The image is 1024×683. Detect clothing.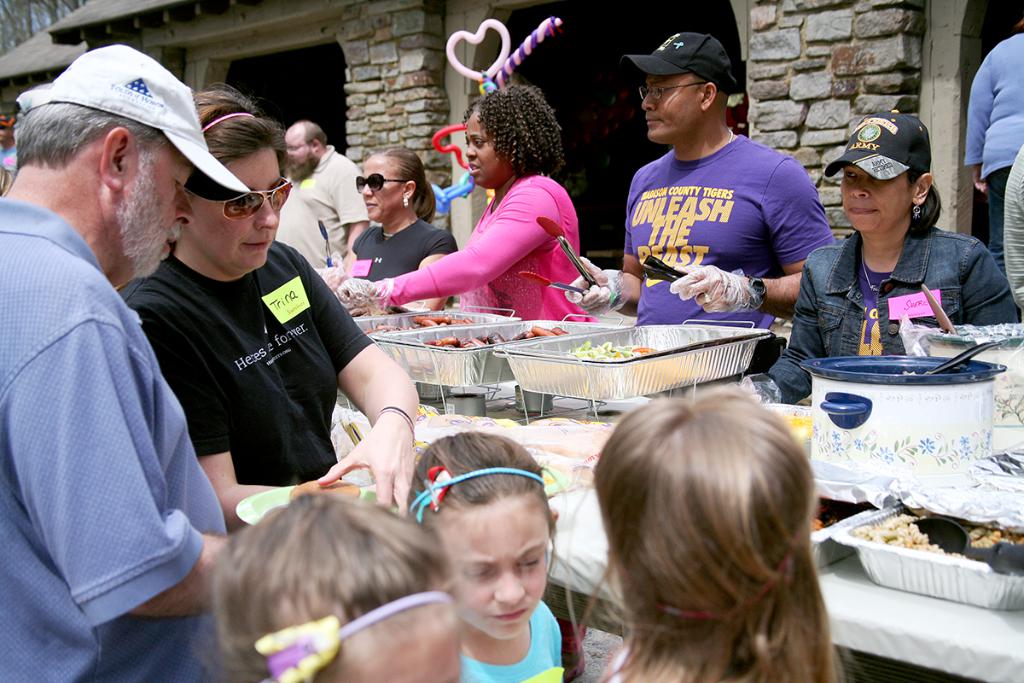
Detection: bbox=[1001, 147, 1023, 302].
